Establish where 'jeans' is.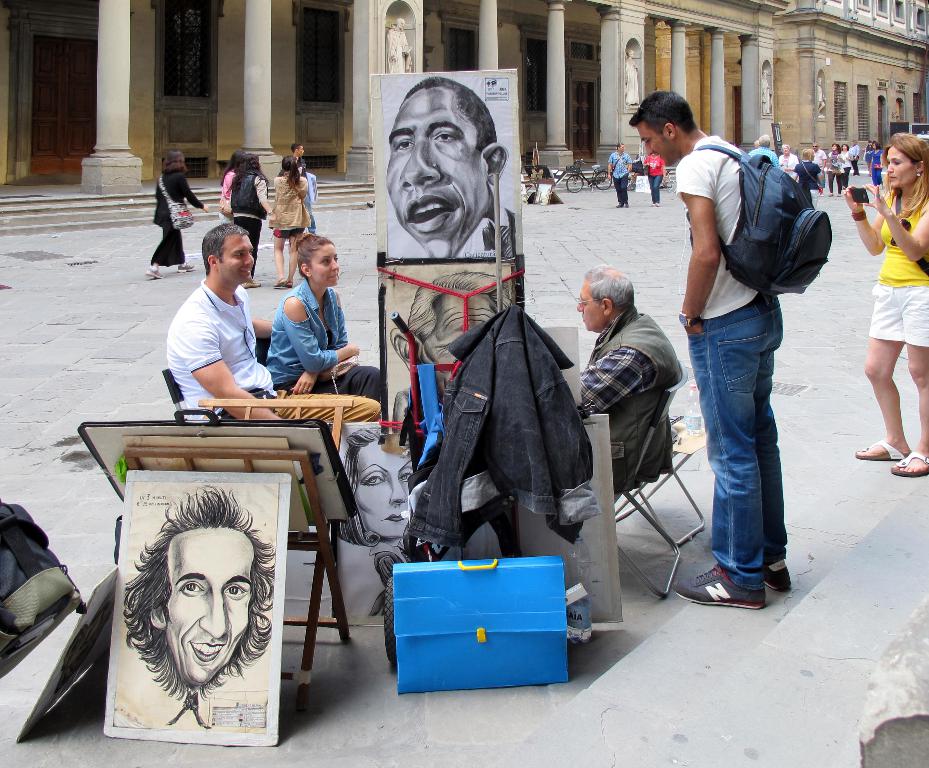
Established at bbox=(703, 333, 796, 593).
